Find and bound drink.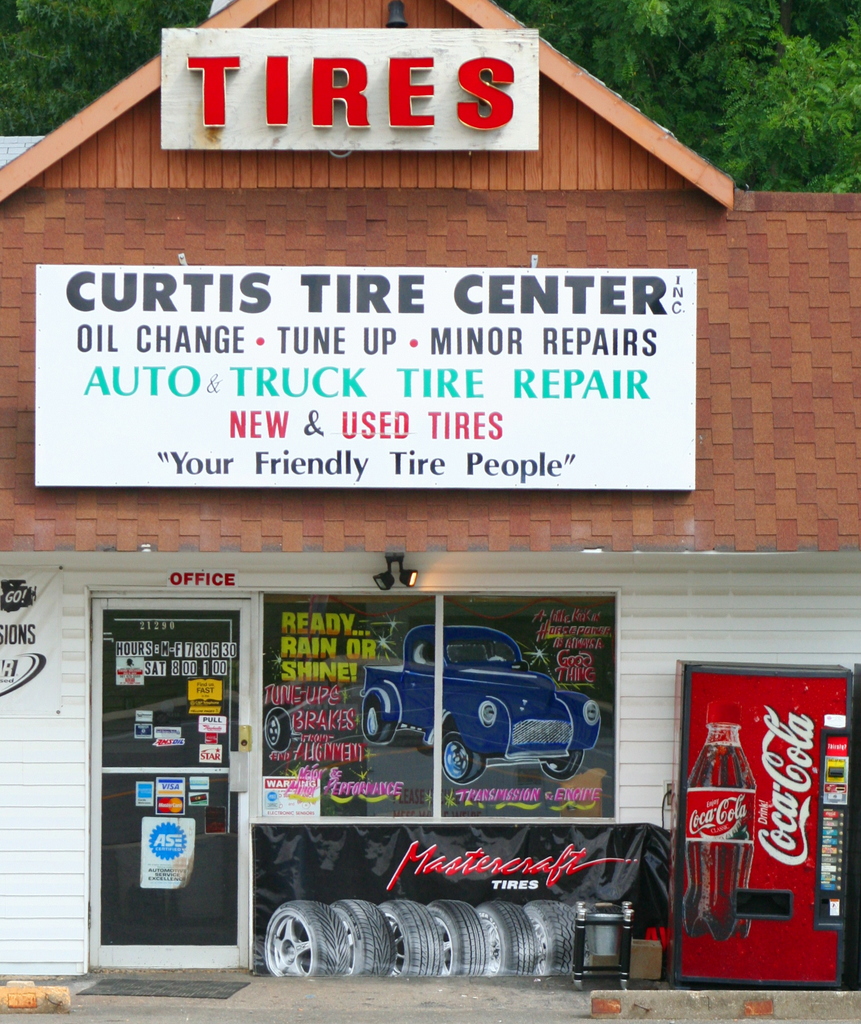
Bound: 688,746,755,927.
